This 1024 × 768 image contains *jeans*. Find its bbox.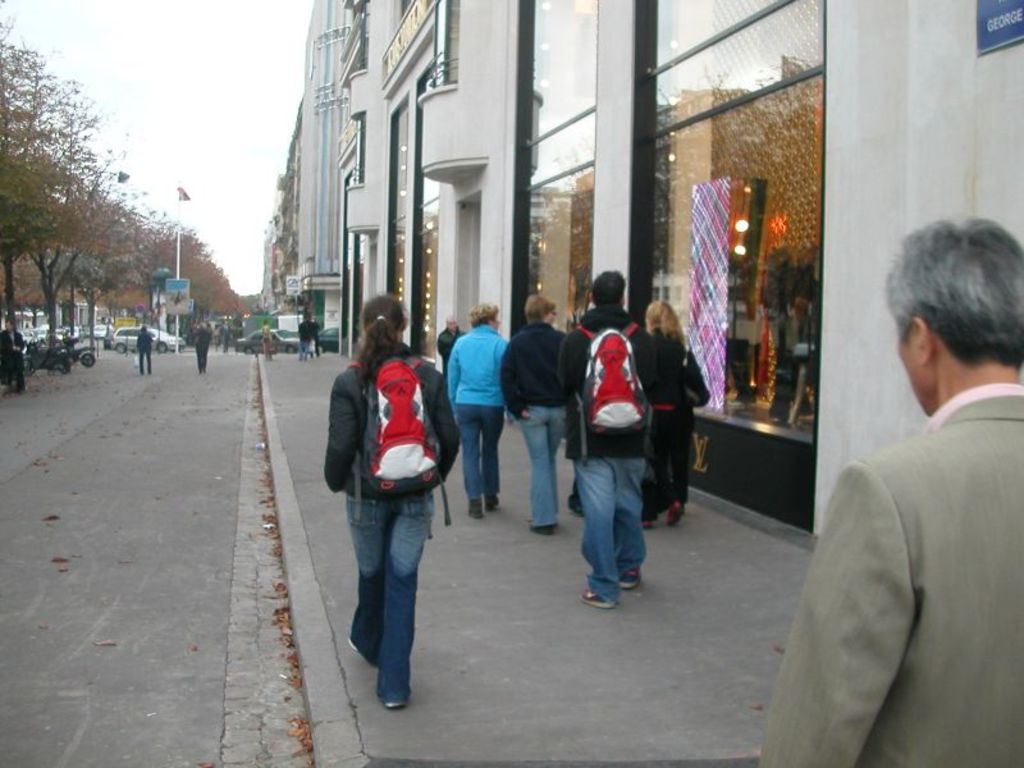
rect(637, 399, 696, 509).
